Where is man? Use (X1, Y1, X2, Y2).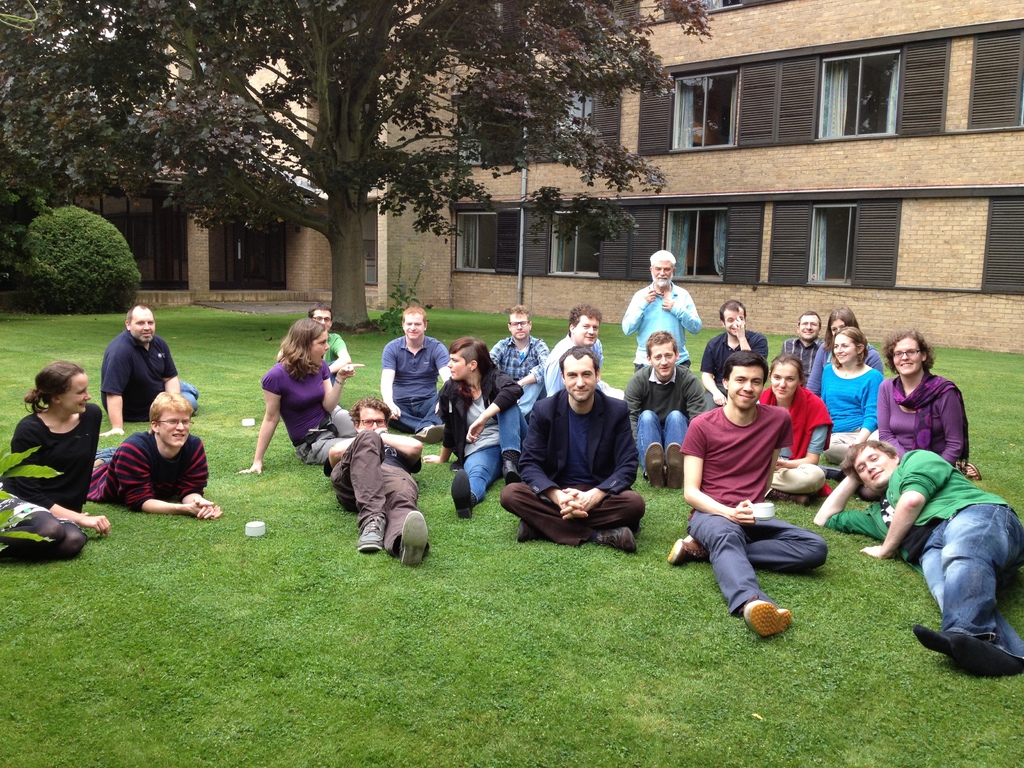
(276, 301, 351, 385).
